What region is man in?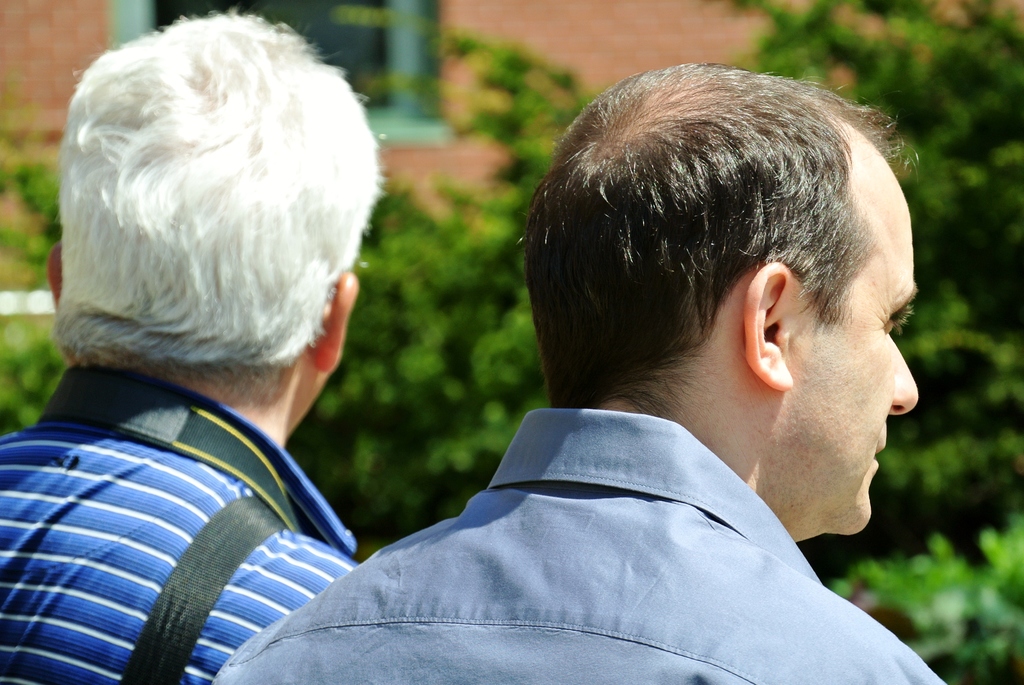
Rect(213, 60, 952, 684).
